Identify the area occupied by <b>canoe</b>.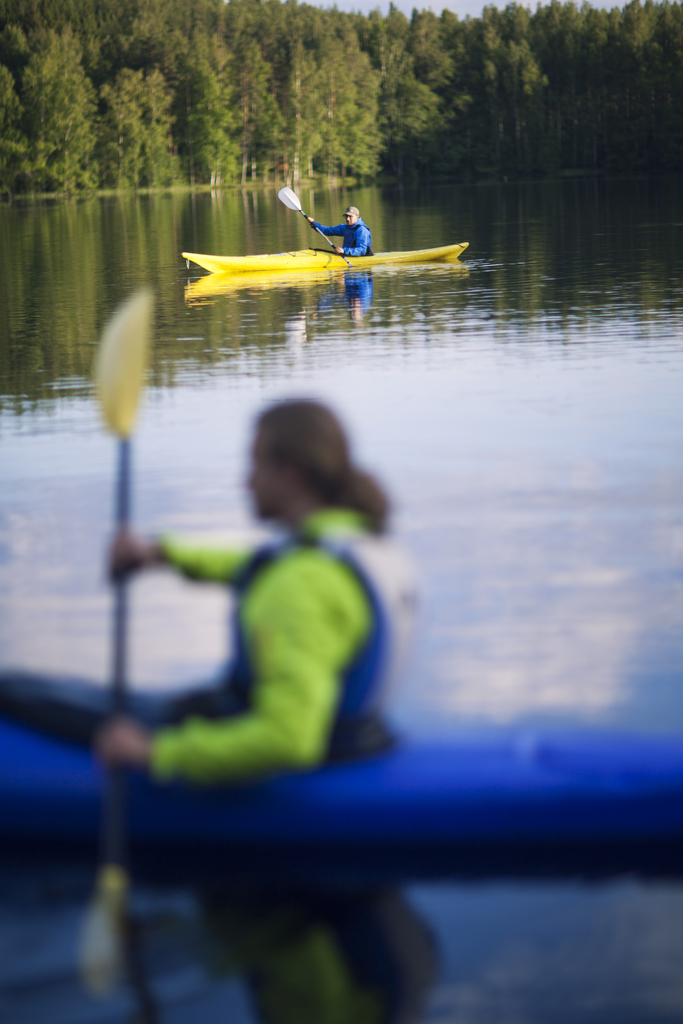
Area: bbox=[177, 239, 467, 280].
